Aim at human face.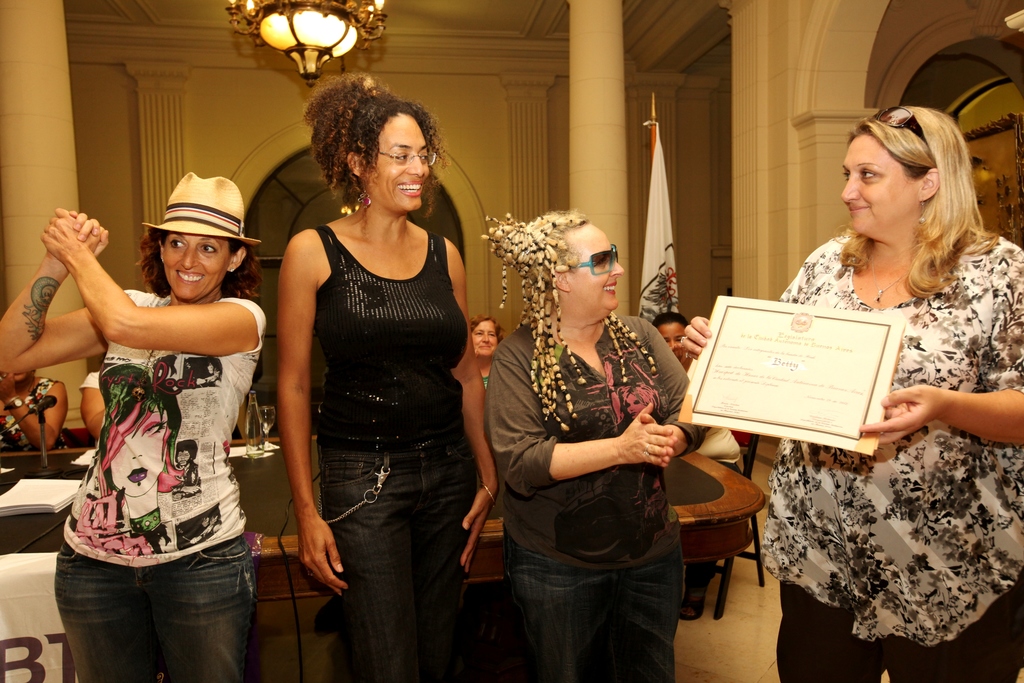
Aimed at [left=840, top=133, right=921, bottom=228].
